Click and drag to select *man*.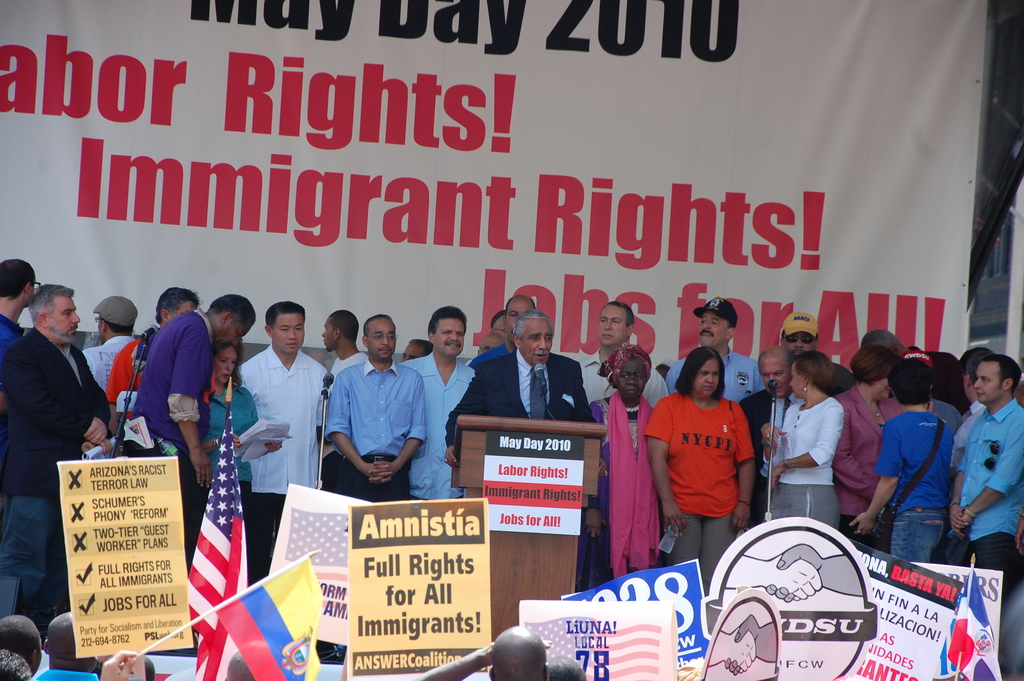
Selection: box(129, 293, 251, 555).
